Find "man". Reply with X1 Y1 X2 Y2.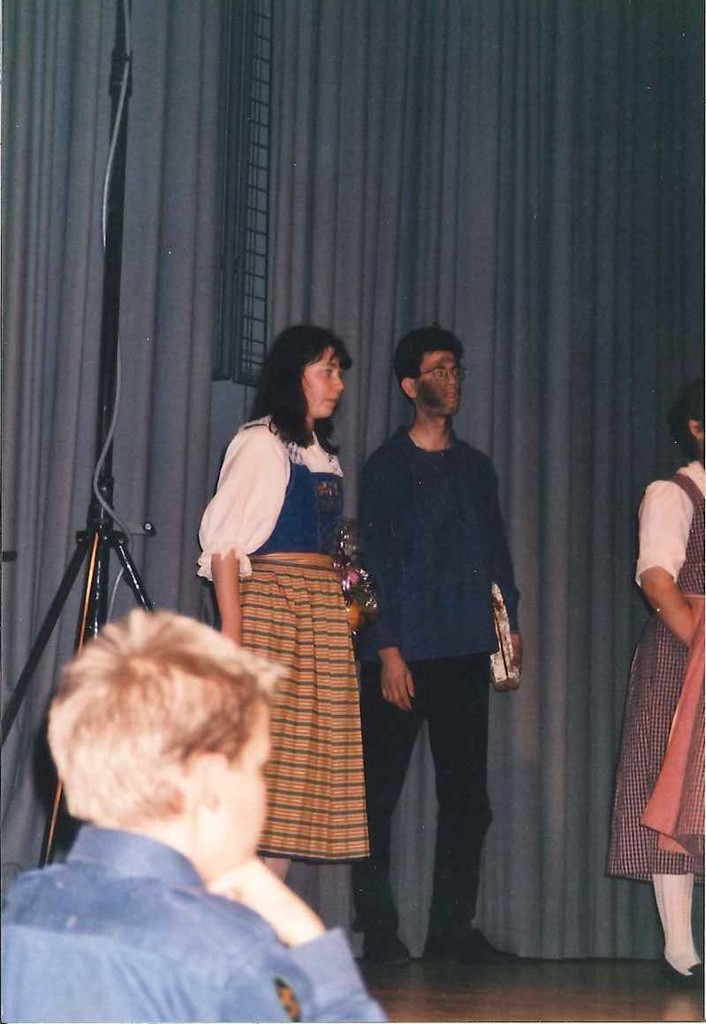
349 335 536 923.
